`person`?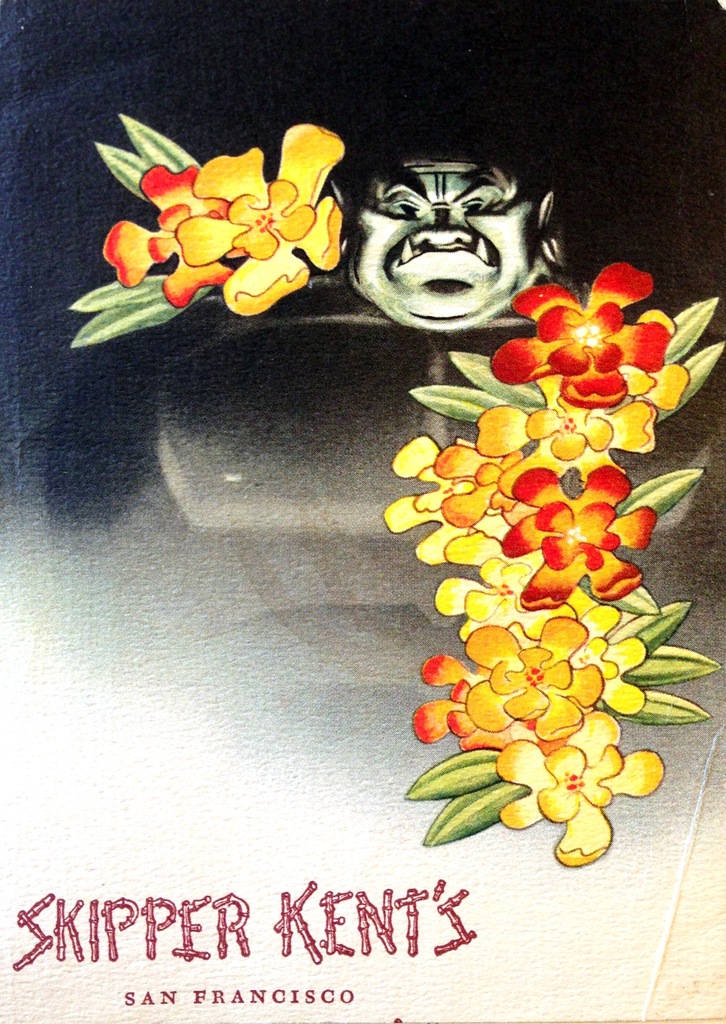
(left=344, top=149, right=569, bottom=330)
